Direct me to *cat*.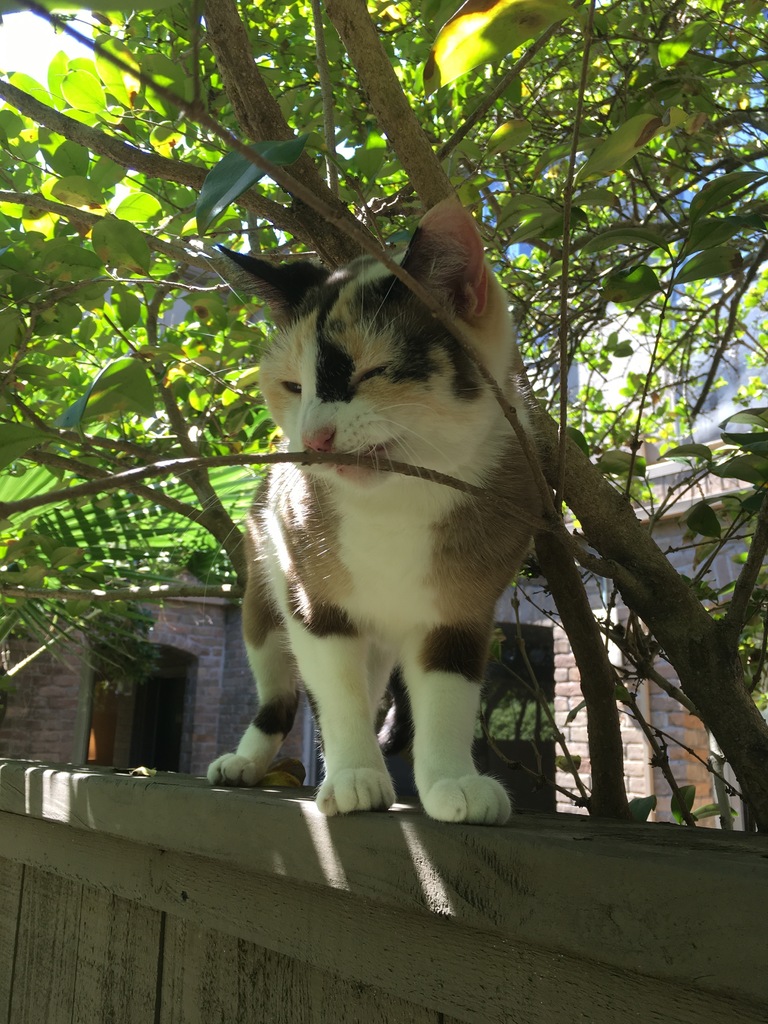
Direction: detection(202, 194, 552, 822).
